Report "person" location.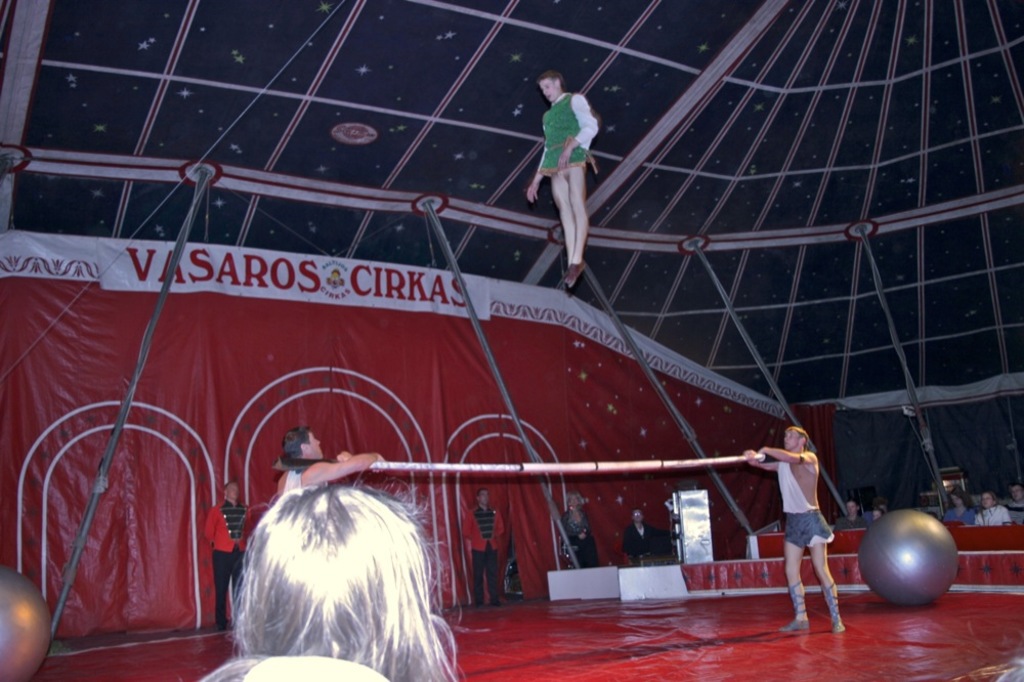
Report: <bbox>210, 471, 252, 635</bbox>.
